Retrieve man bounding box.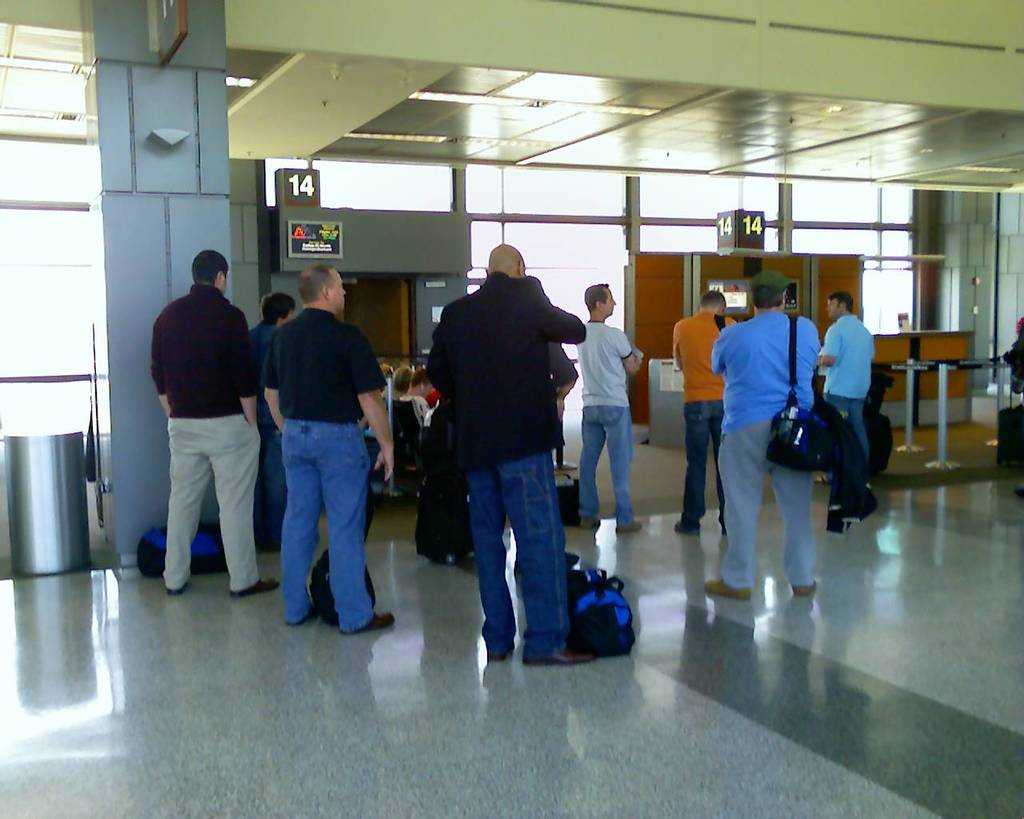
Bounding box: <bbox>702, 270, 819, 598</bbox>.
